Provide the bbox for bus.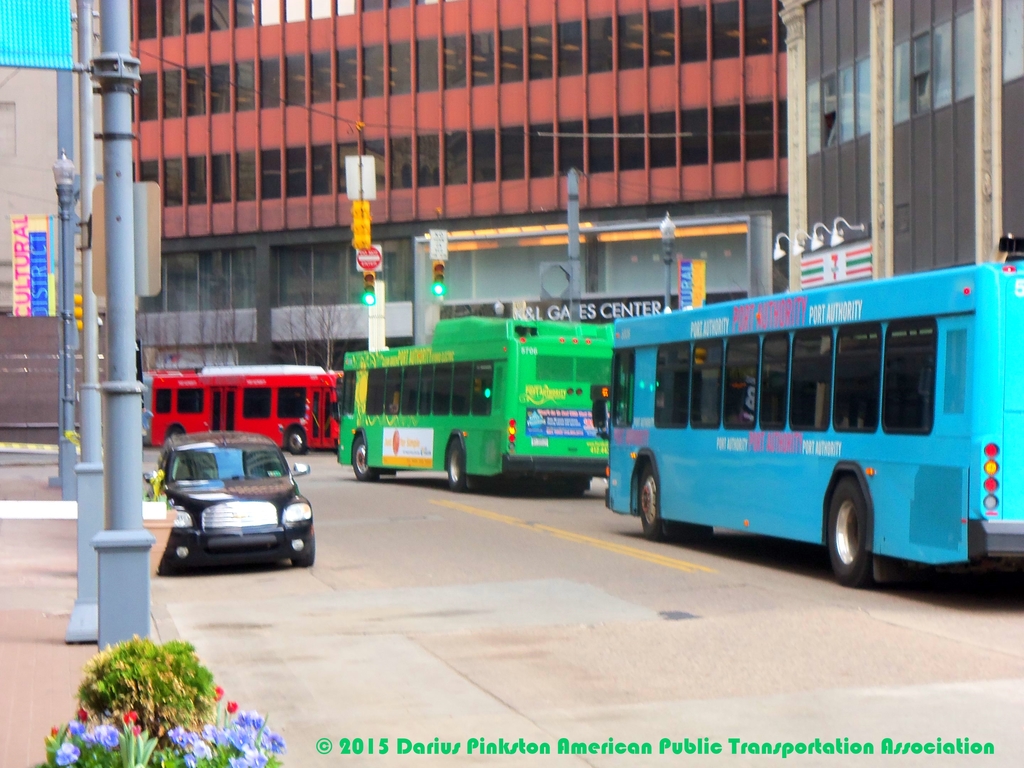
detection(135, 363, 346, 458).
